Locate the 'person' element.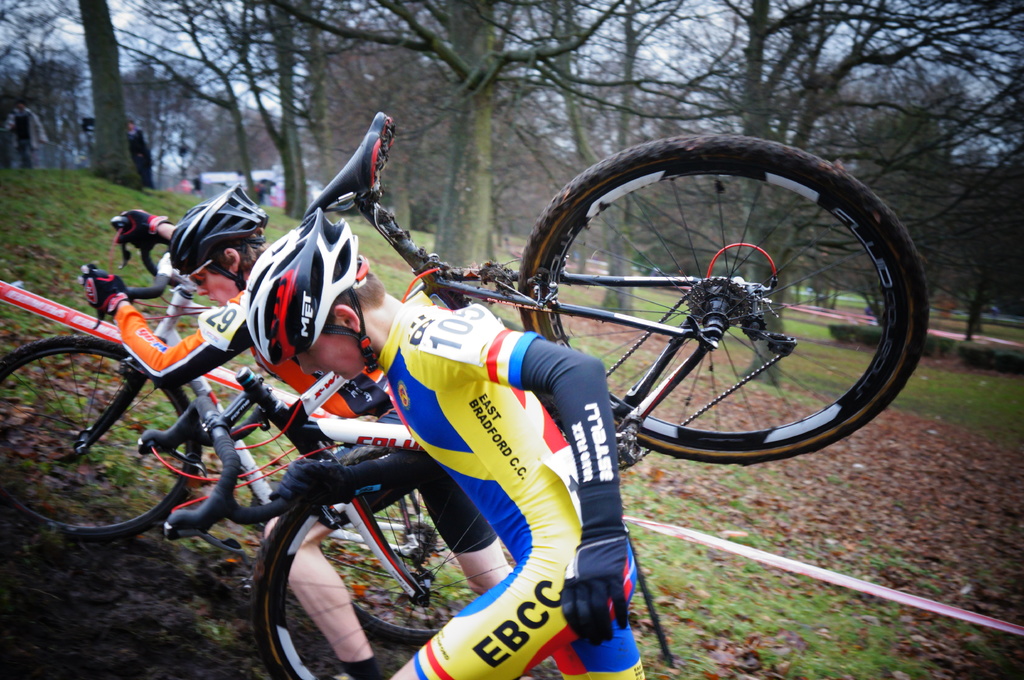
Element bbox: [85,185,519,679].
